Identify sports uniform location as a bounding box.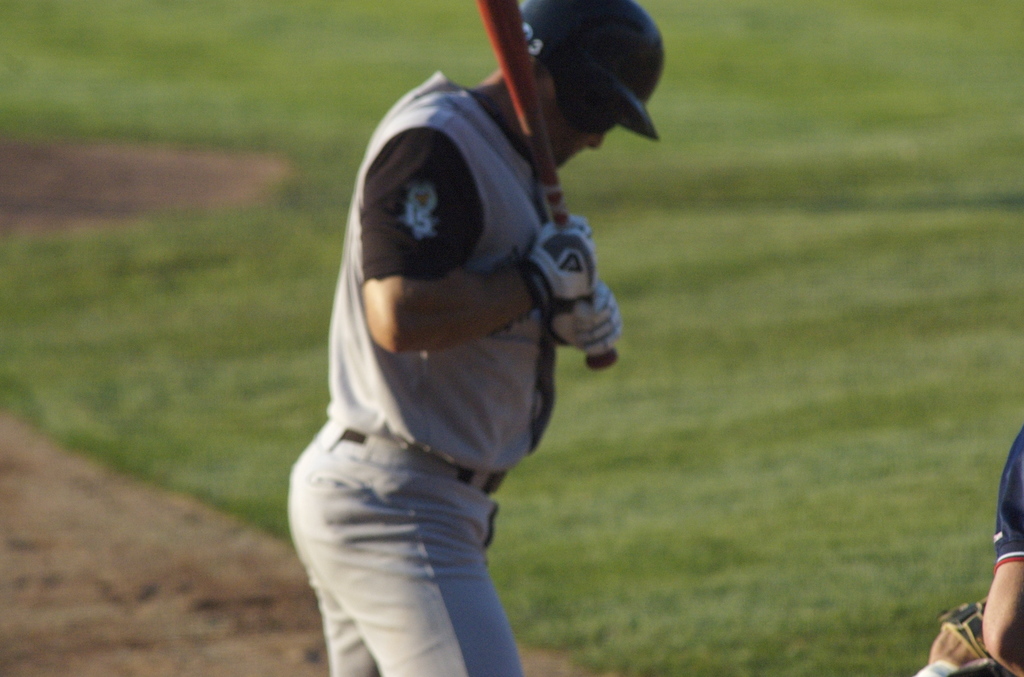
BBox(989, 413, 1023, 575).
